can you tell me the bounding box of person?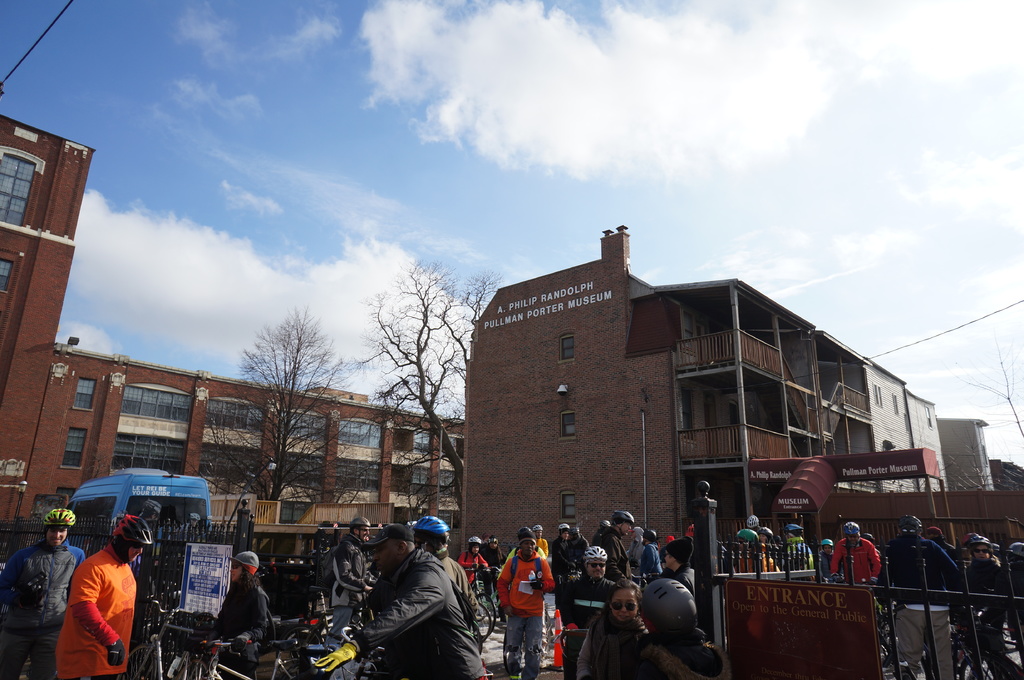
box=[416, 513, 484, 623].
